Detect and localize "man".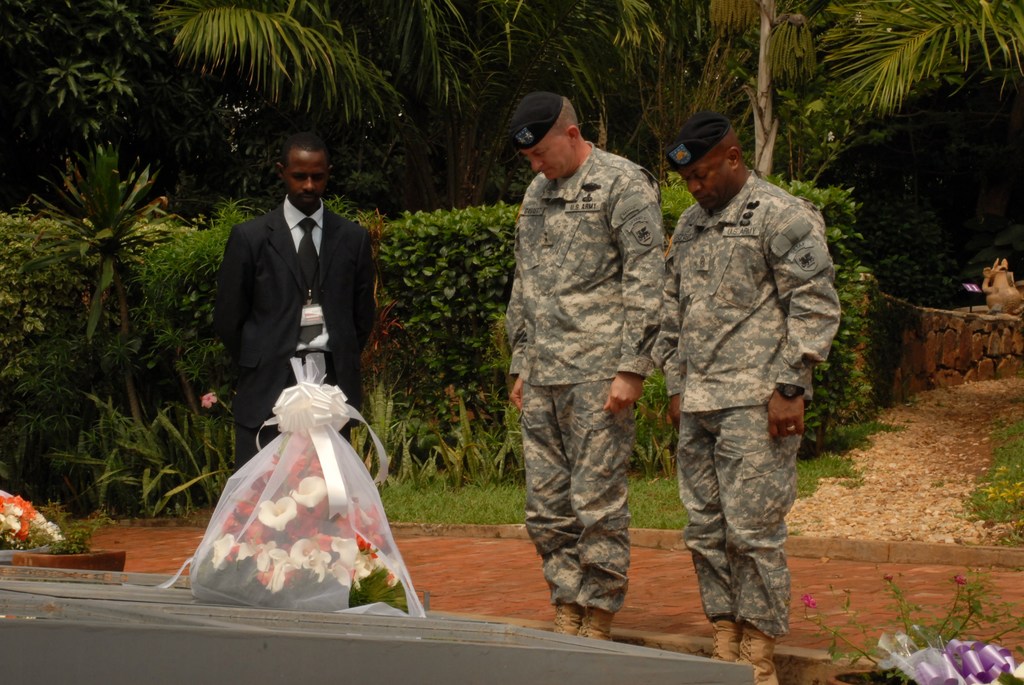
Localized at bbox=(215, 131, 381, 468).
